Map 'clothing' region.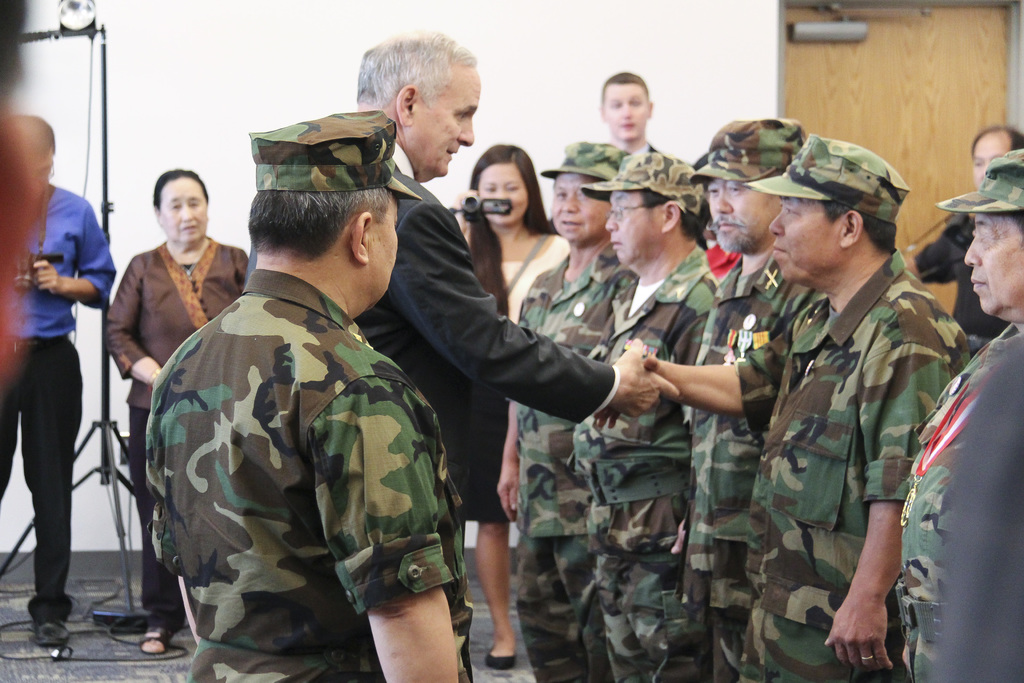
Mapped to BBox(136, 215, 459, 682).
